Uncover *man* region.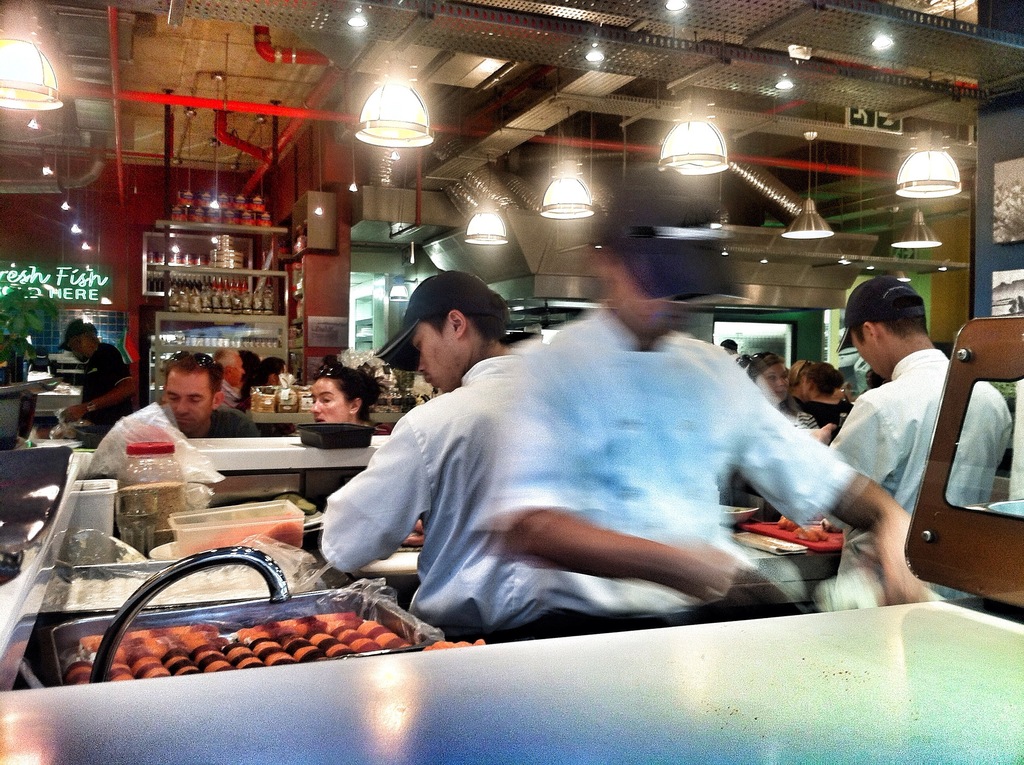
Uncovered: box=[60, 316, 152, 437].
